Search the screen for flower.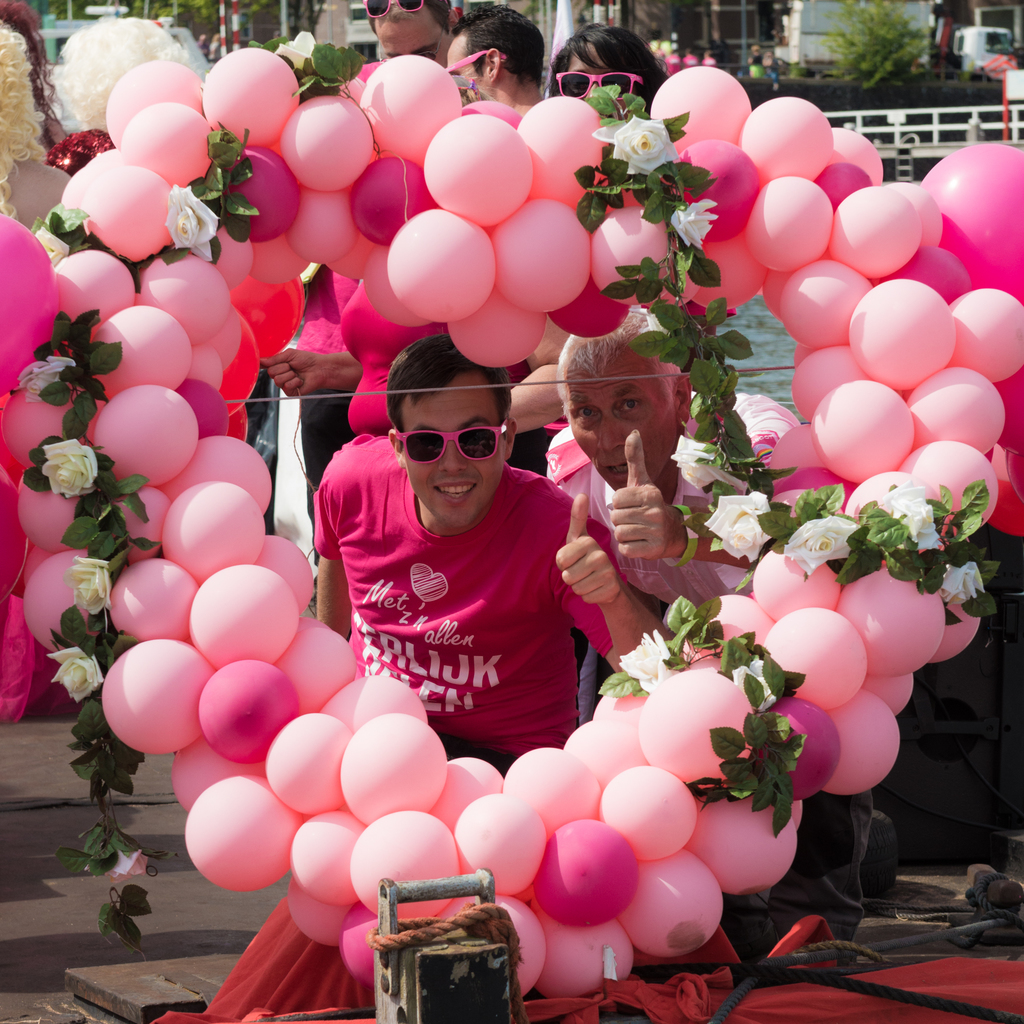
Found at [x1=18, y1=364, x2=74, y2=394].
